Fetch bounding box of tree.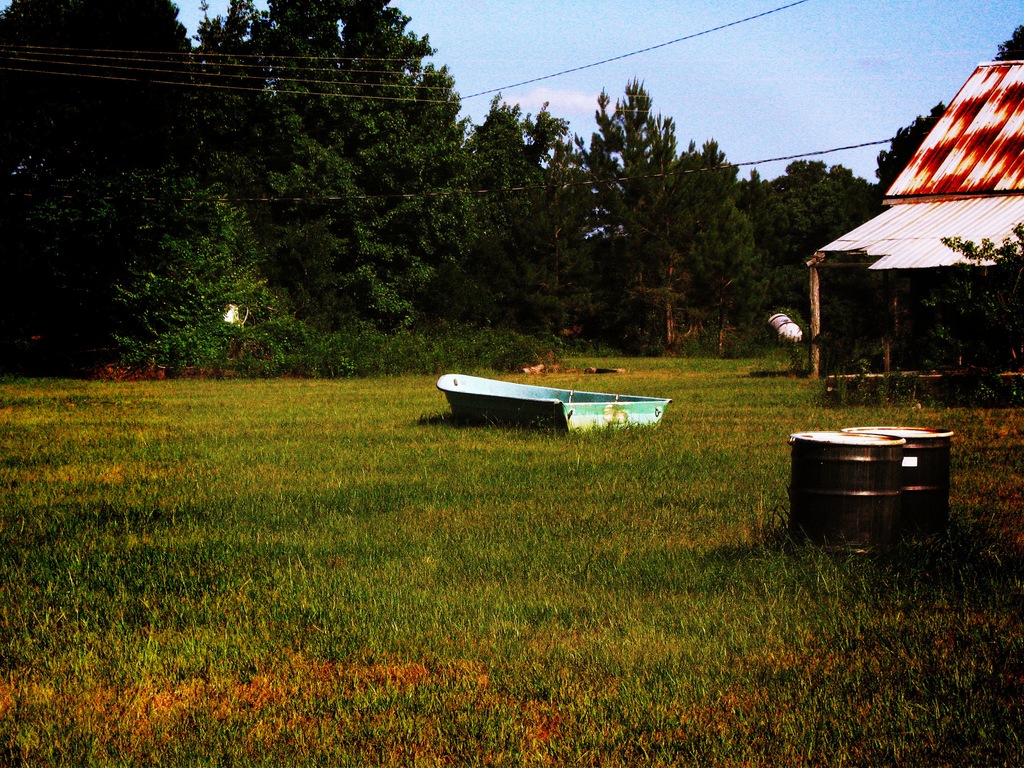
Bbox: x1=916 y1=217 x2=1023 y2=409.
